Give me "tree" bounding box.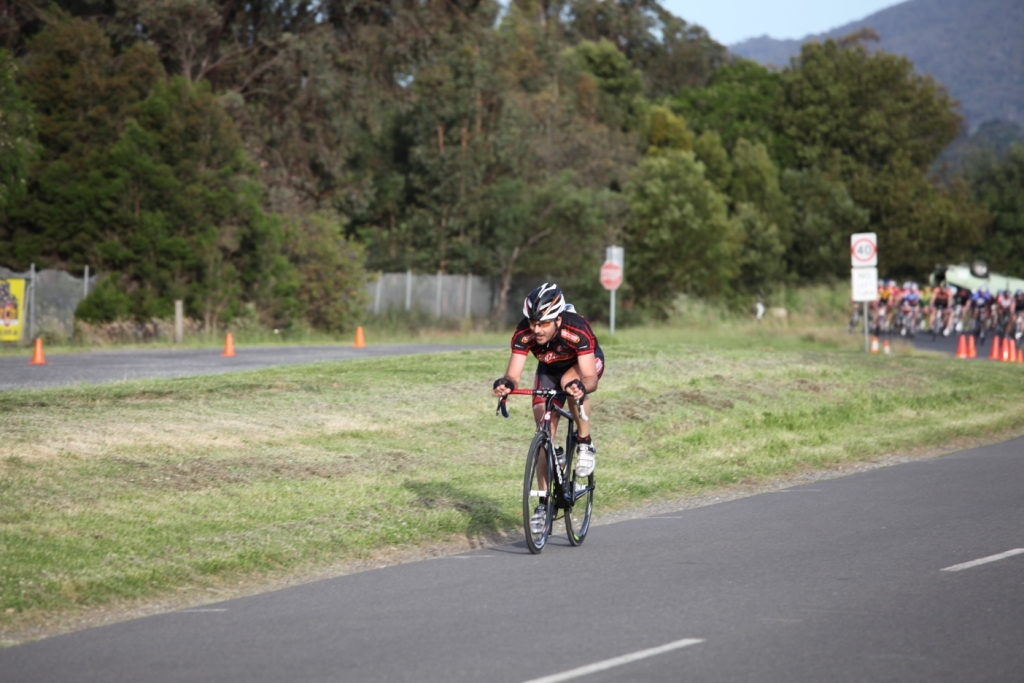
[718, 201, 774, 296].
